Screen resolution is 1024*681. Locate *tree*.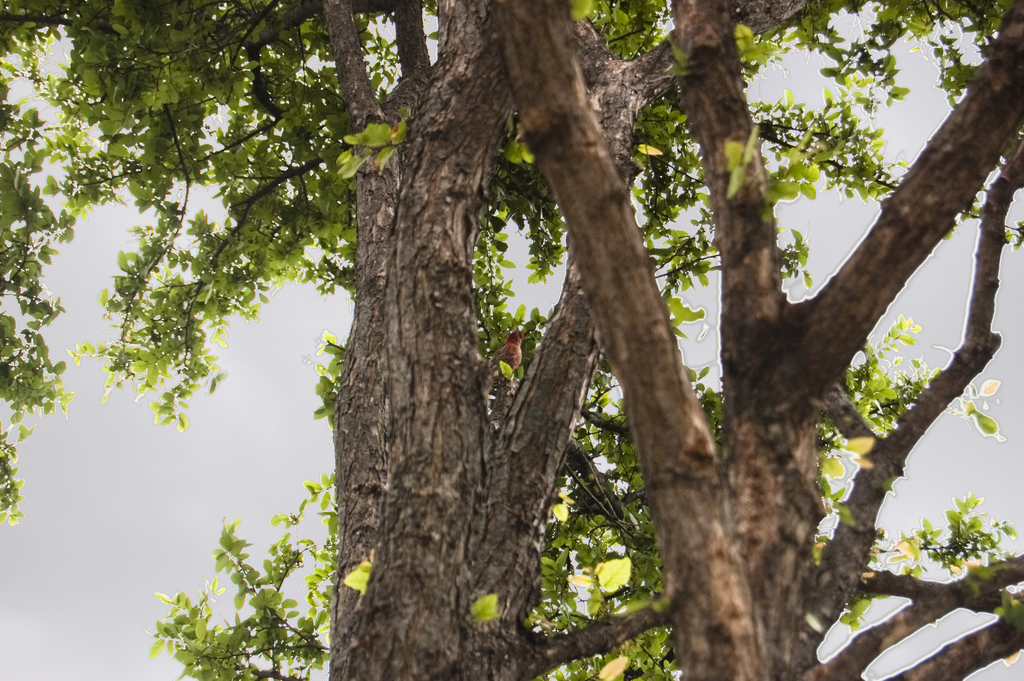
pyautogui.locateOnScreen(140, 0, 1005, 649).
